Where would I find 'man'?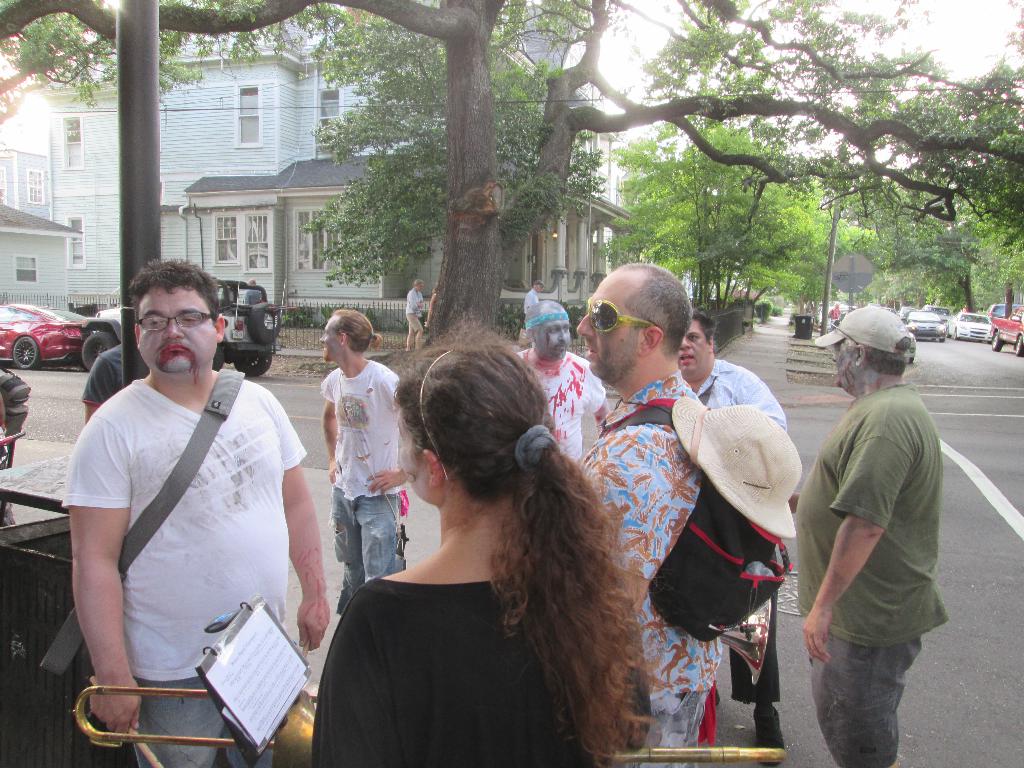
At (407,276,431,342).
